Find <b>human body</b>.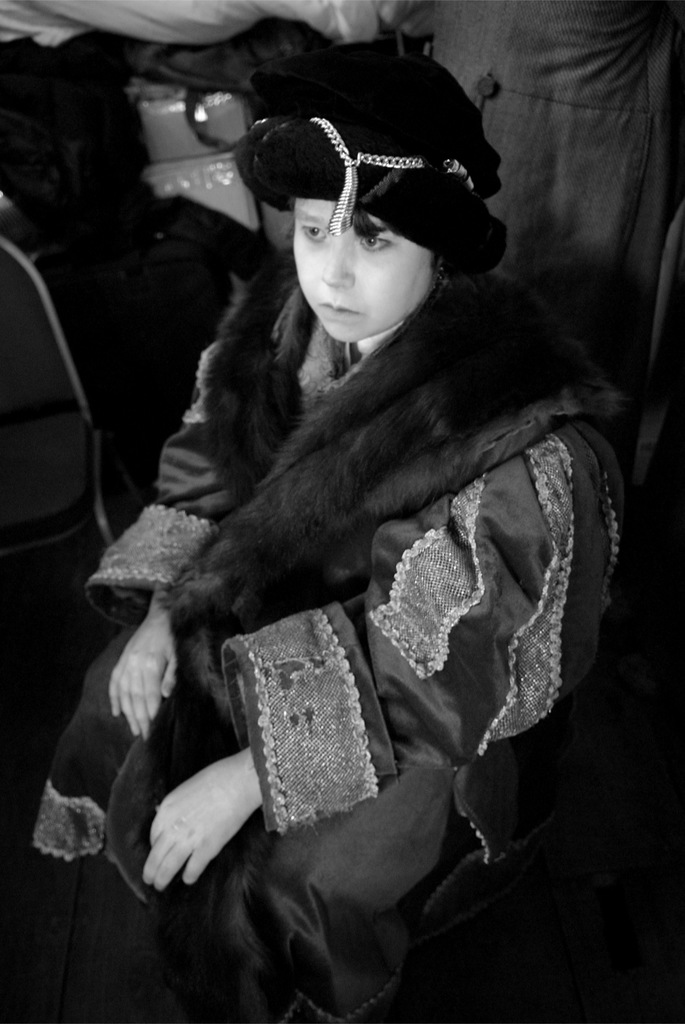
[72, 138, 622, 980].
